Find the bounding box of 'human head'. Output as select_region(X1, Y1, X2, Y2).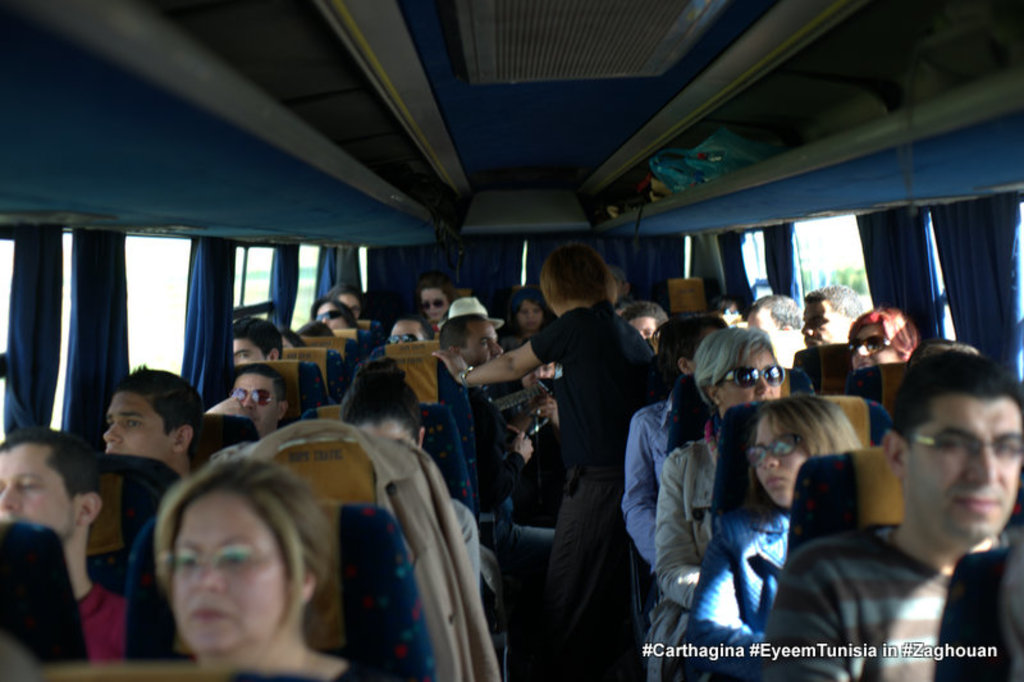
select_region(694, 326, 785, 416).
